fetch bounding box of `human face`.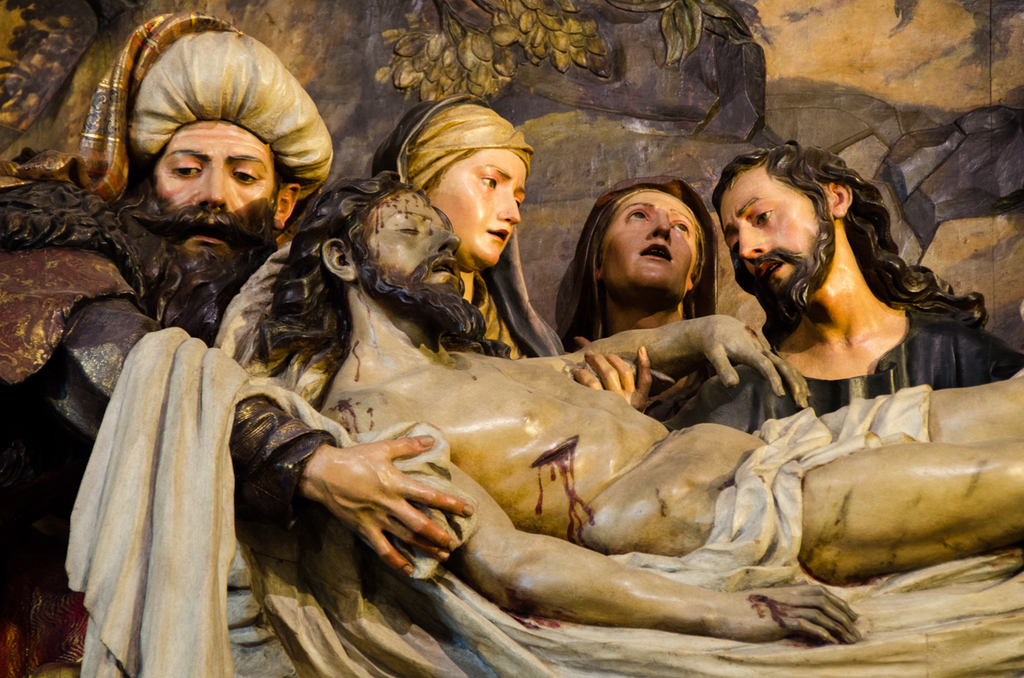
Bbox: [358,184,461,290].
